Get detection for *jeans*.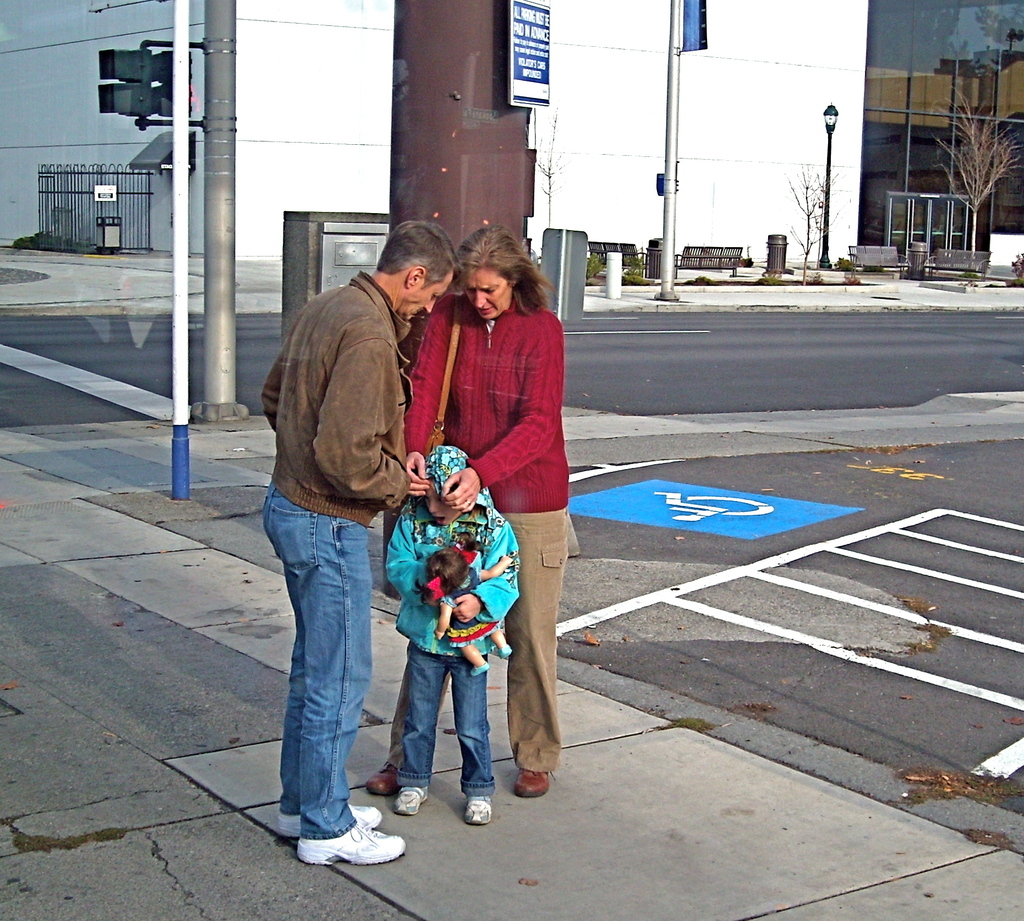
Detection: x1=399, y1=641, x2=484, y2=797.
